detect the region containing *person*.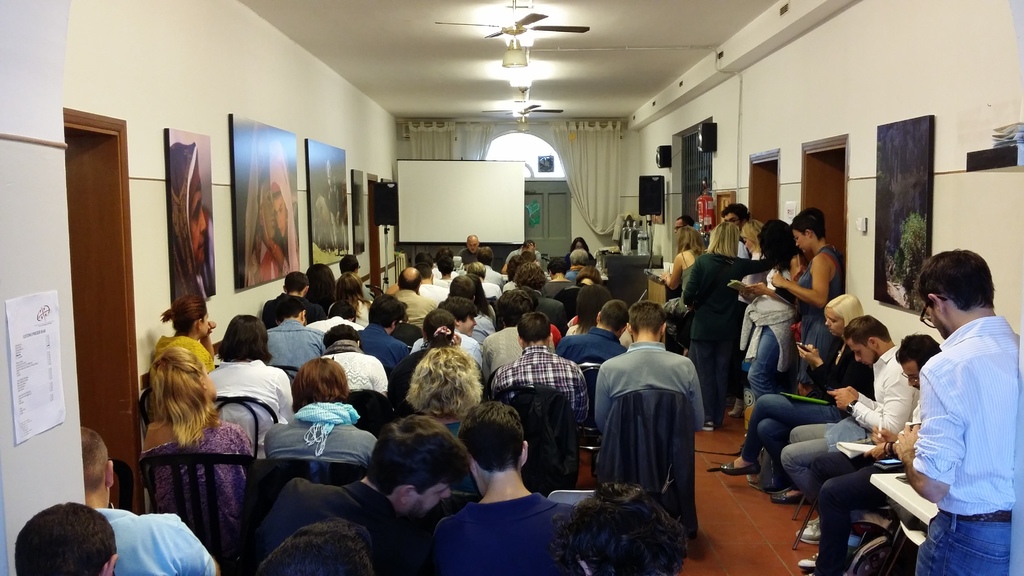
left=205, top=312, right=297, bottom=423.
